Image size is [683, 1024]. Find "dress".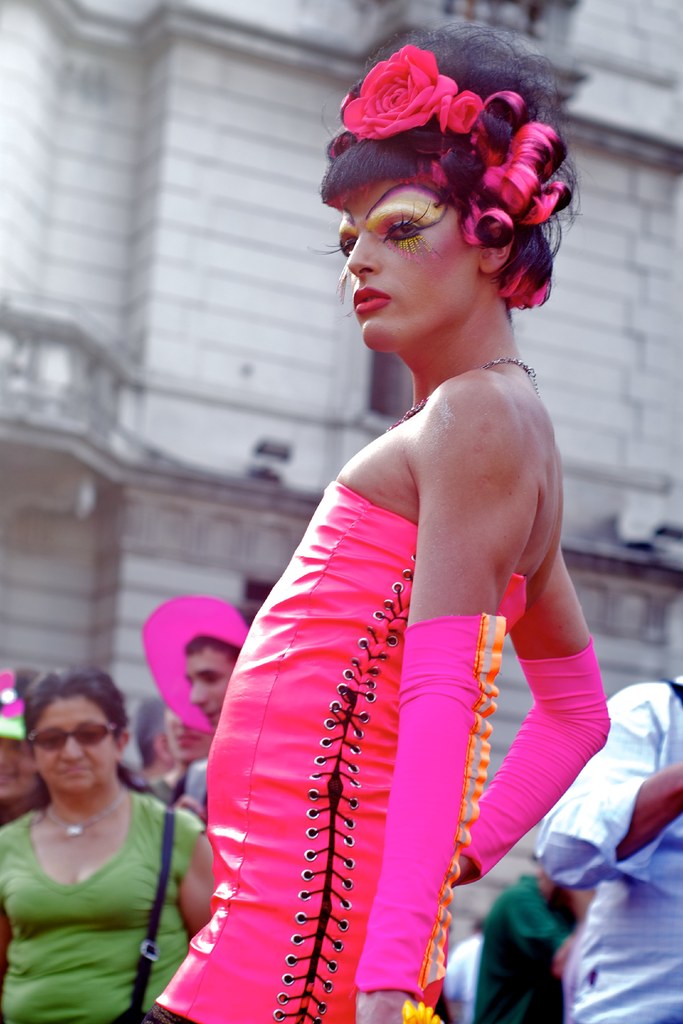
159,476,522,1023.
